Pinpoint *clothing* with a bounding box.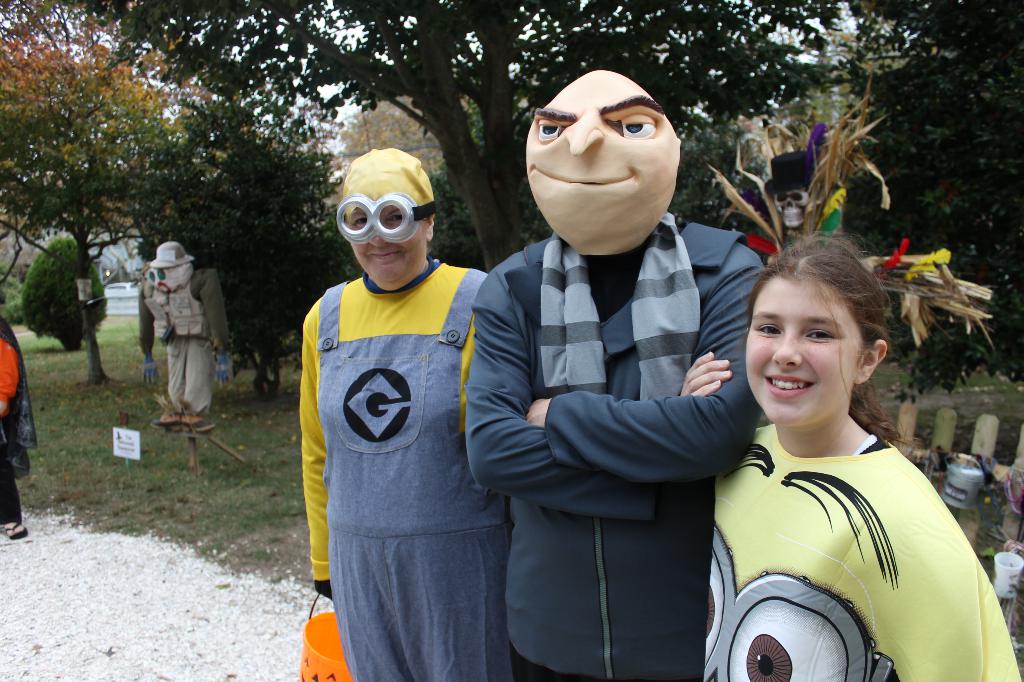
bbox=(0, 325, 31, 522).
